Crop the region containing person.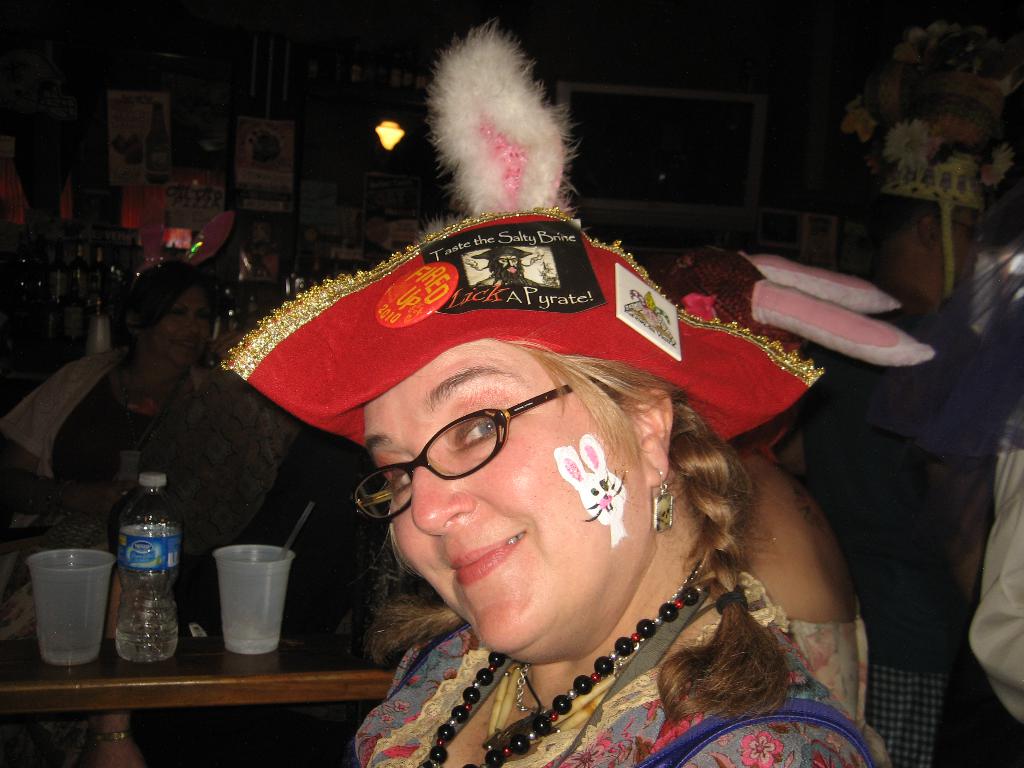
Crop region: (x1=2, y1=261, x2=218, y2=484).
